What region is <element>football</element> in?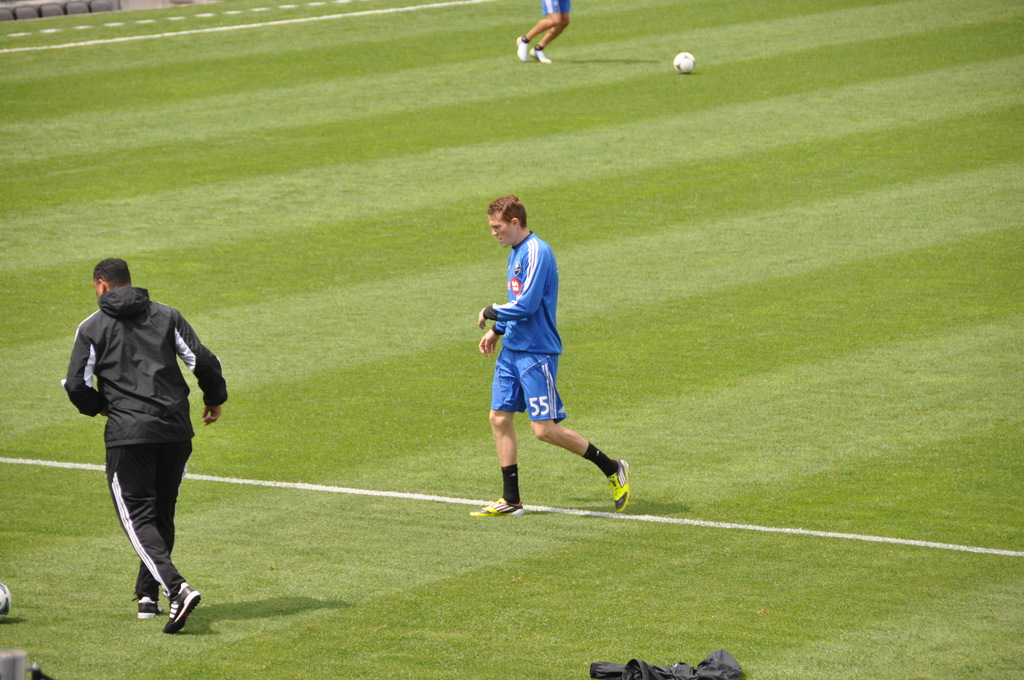
bbox(674, 52, 696, 73).
